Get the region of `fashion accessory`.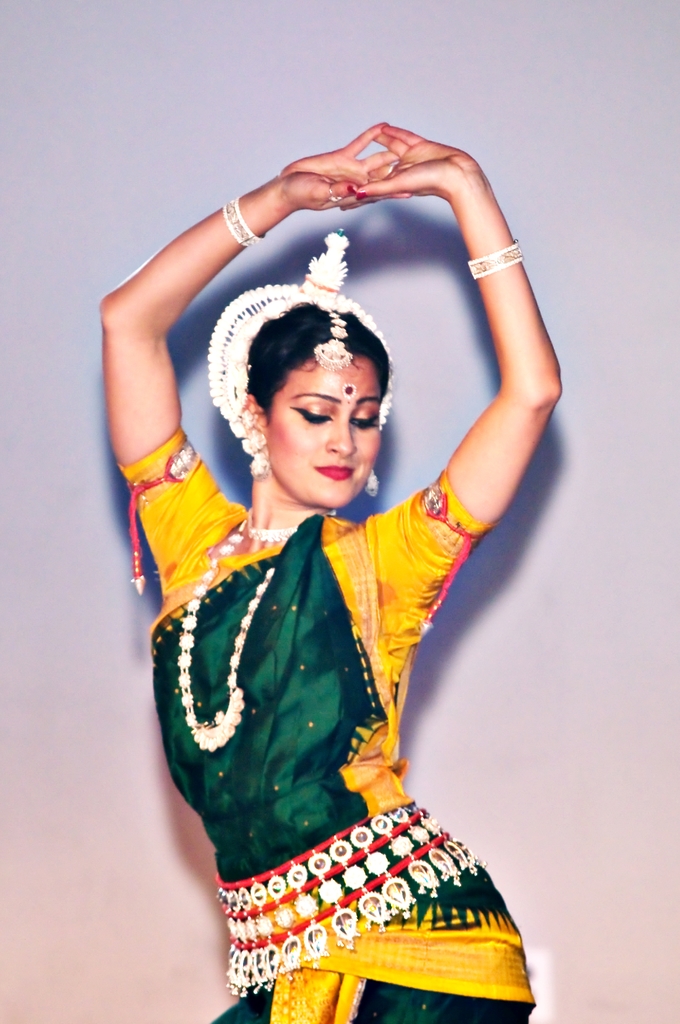
[175,507,284,750].
